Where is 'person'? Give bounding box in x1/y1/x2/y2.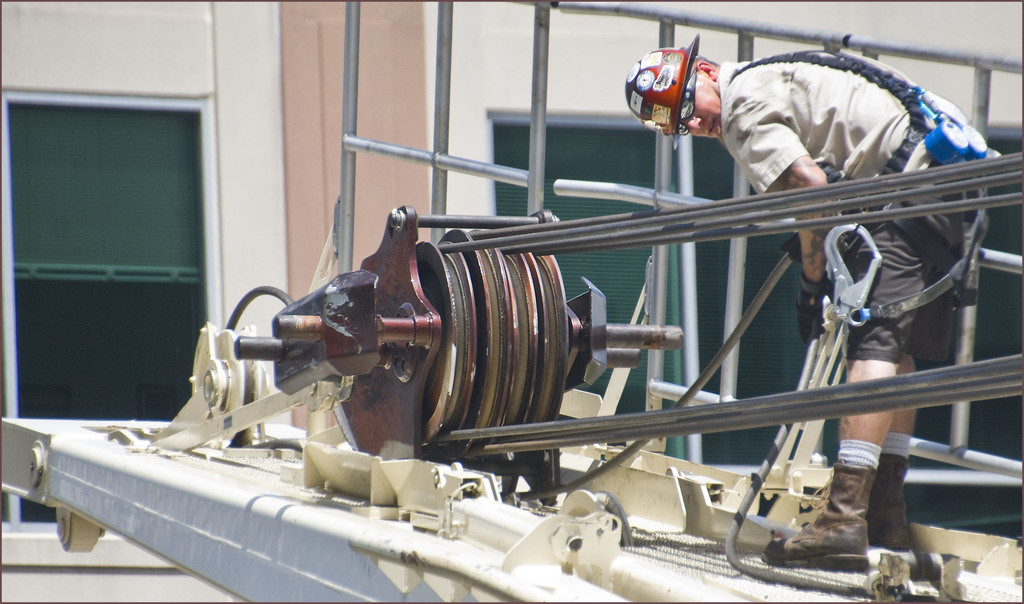
625/57/989/562.
